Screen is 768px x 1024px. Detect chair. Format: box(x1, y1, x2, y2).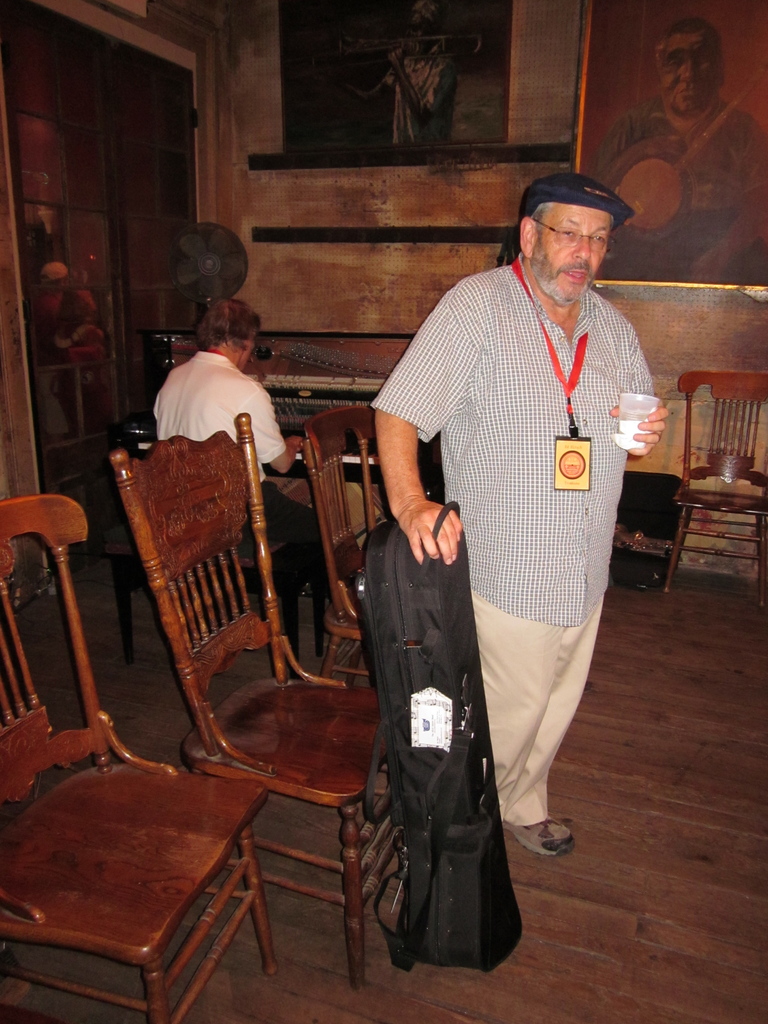
box(292, 410, 392, 685).
